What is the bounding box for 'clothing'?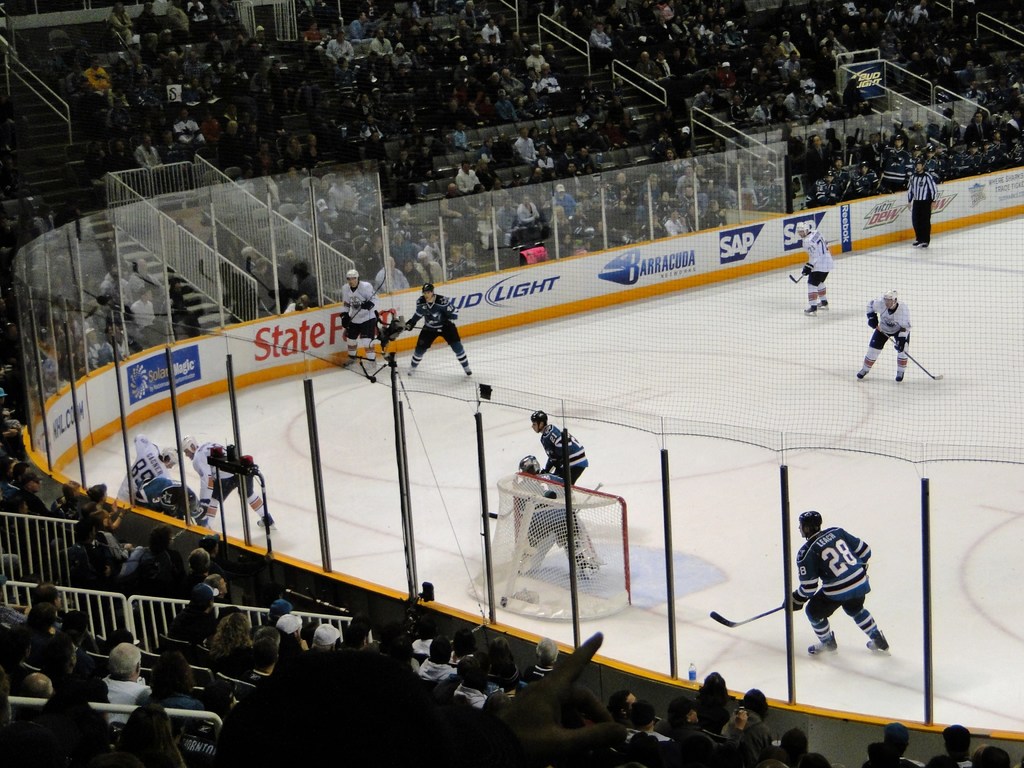
l=415, t=655, r=453, b=685.
